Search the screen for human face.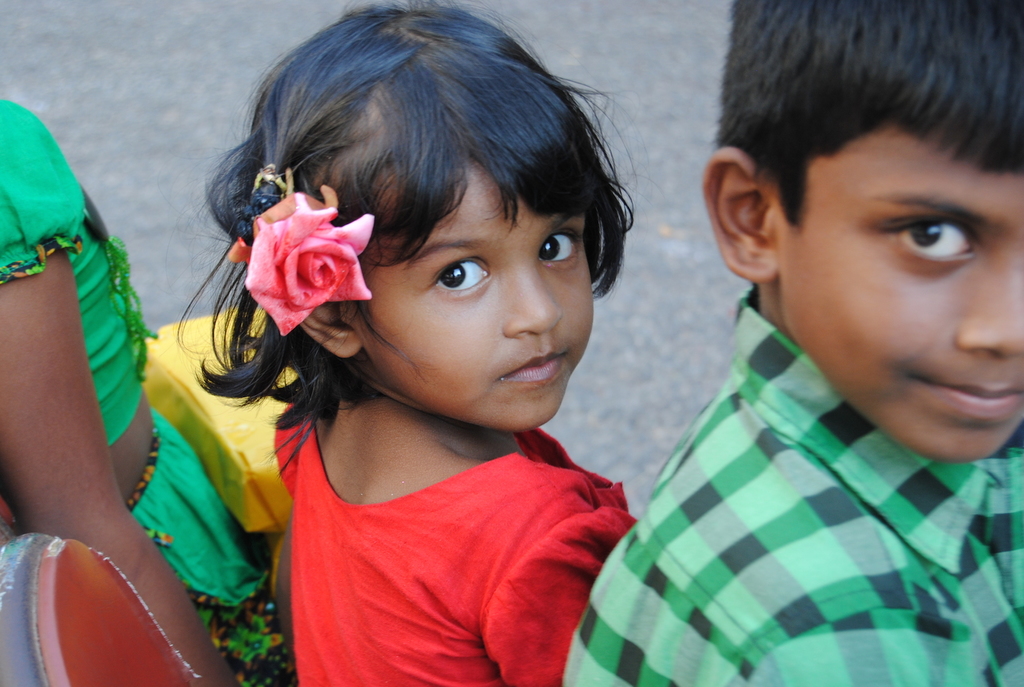
Found at box=[362, 160, 590, 435].
